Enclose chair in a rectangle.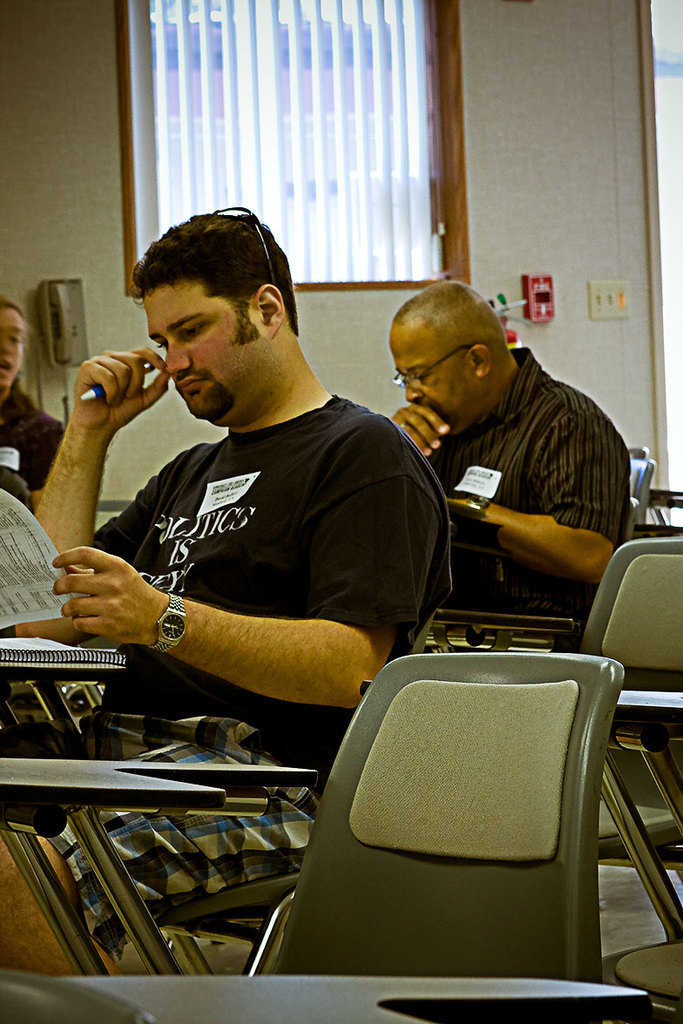
detection(0, 594, 445, 973).
